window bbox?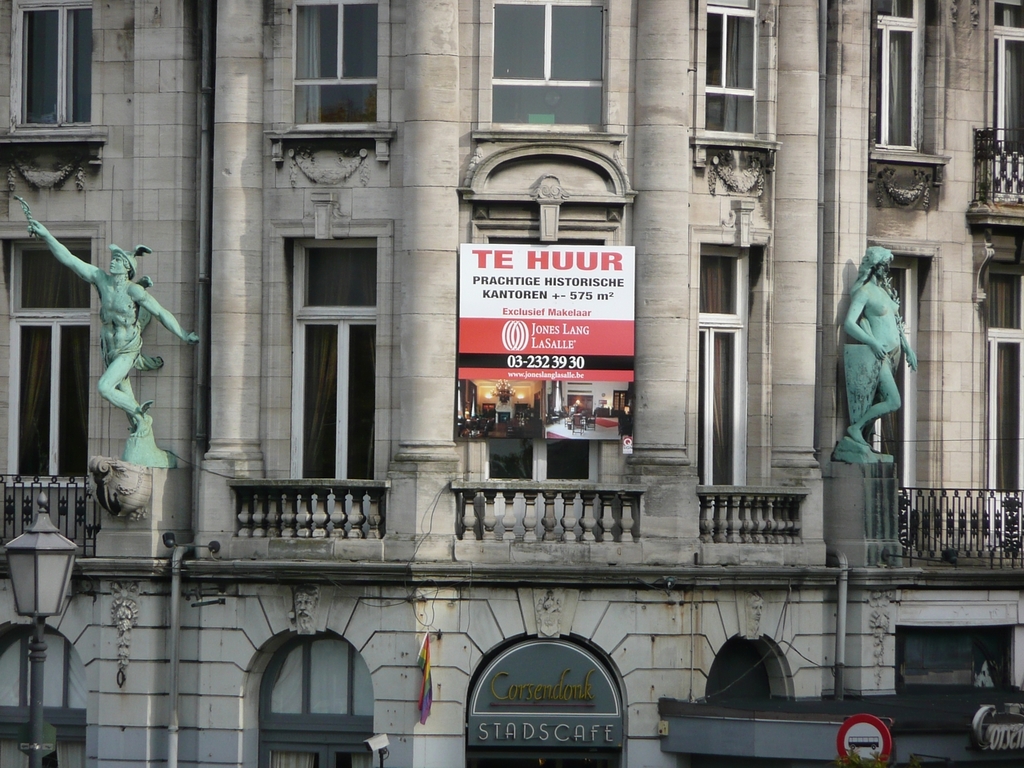
<region>466, 4, 635, 144</region>
